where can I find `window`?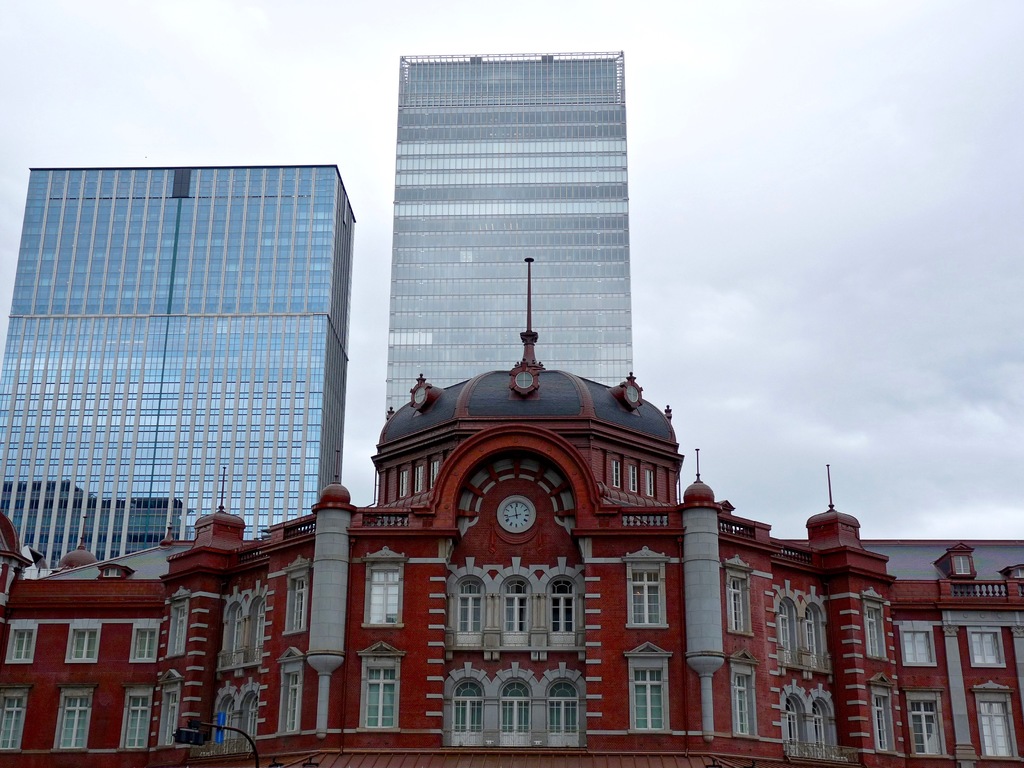
You can find it at left=549, top=673, right=579, bottom=748.
